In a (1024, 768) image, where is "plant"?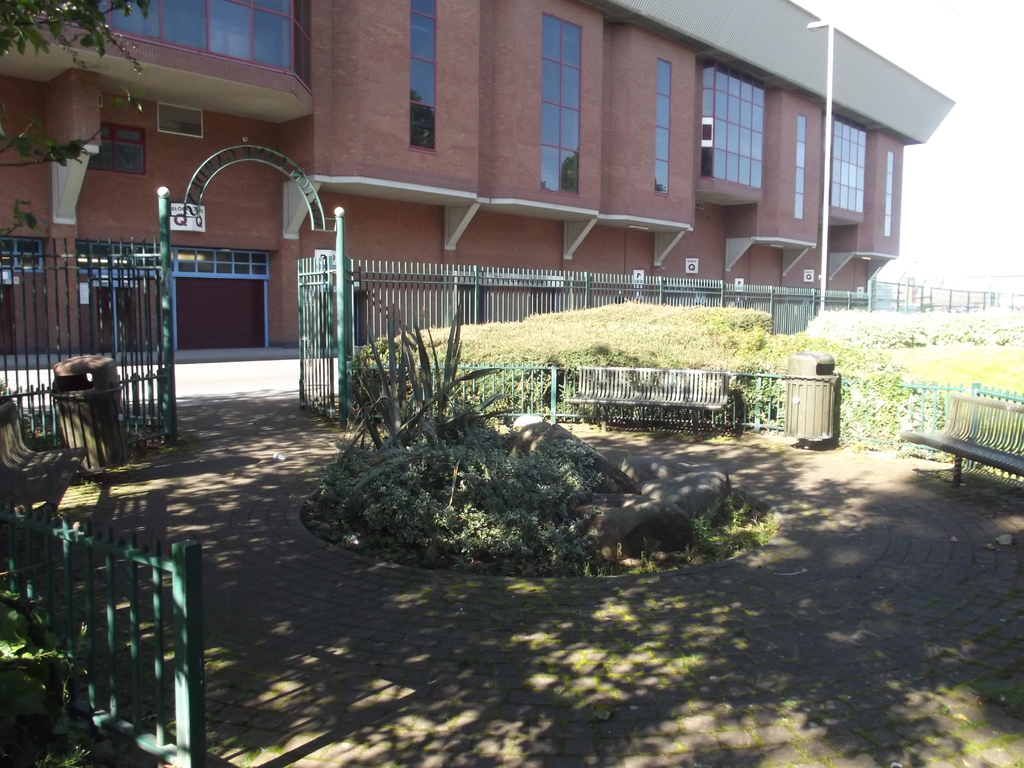
crop(0, 364, 42, 441).
